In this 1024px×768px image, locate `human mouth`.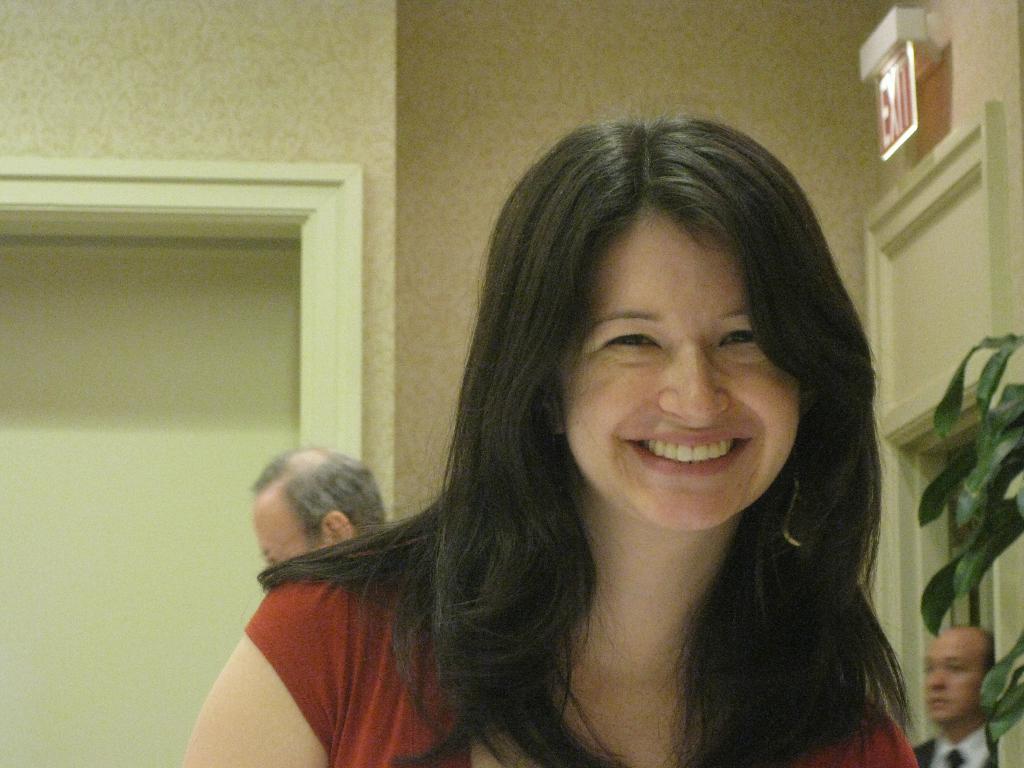
Bounding box: {"left": 616, "top": 427, "right": 755, "bottom": 474}.
